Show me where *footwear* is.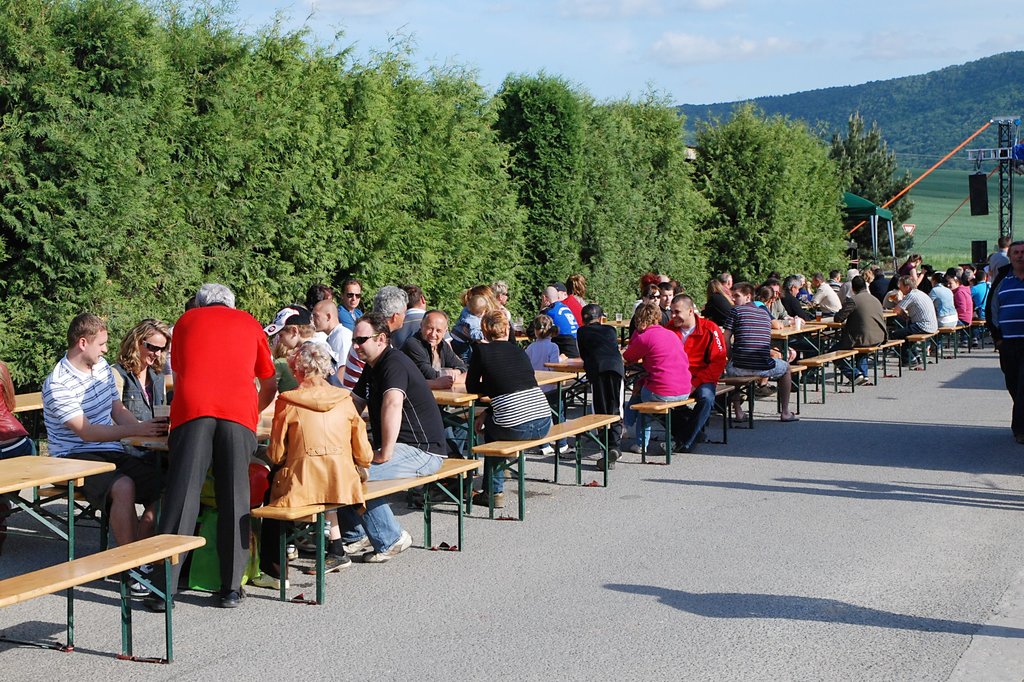
*footwear* is at <region>556, 445, 581, 453</region>.
